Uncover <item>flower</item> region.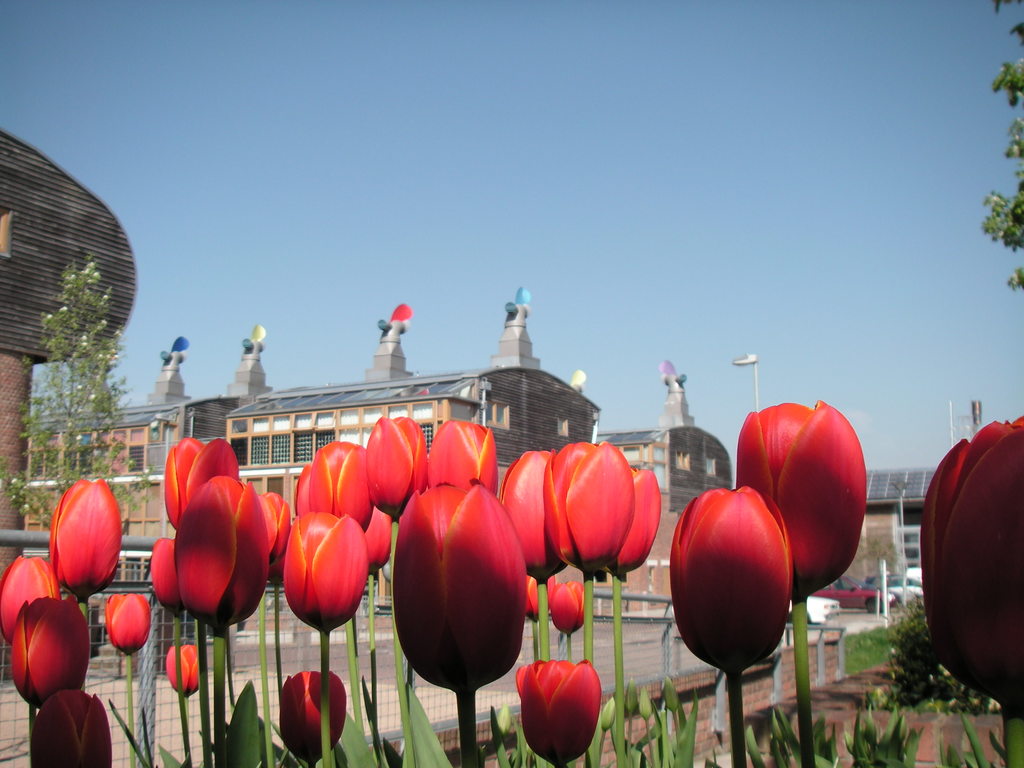
Uncovered: Rect(353, 508, 383, 564).
